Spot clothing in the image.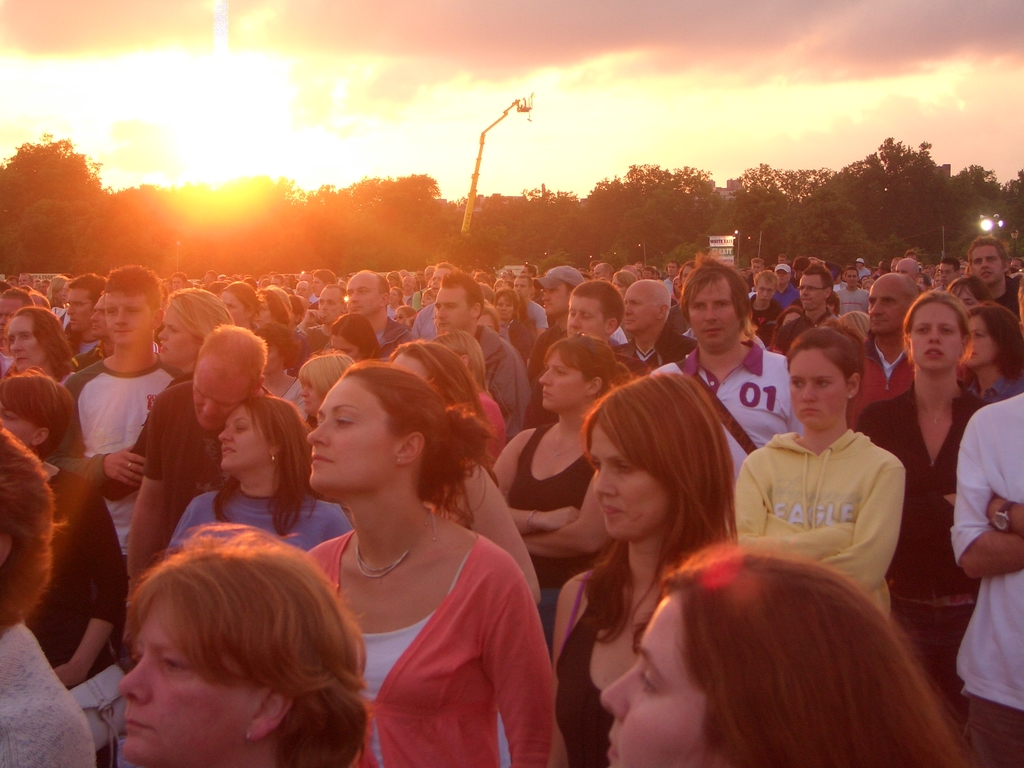
clothing found at {"left": 972, "top": 354, "right": 1023, "bottom": 404}.
